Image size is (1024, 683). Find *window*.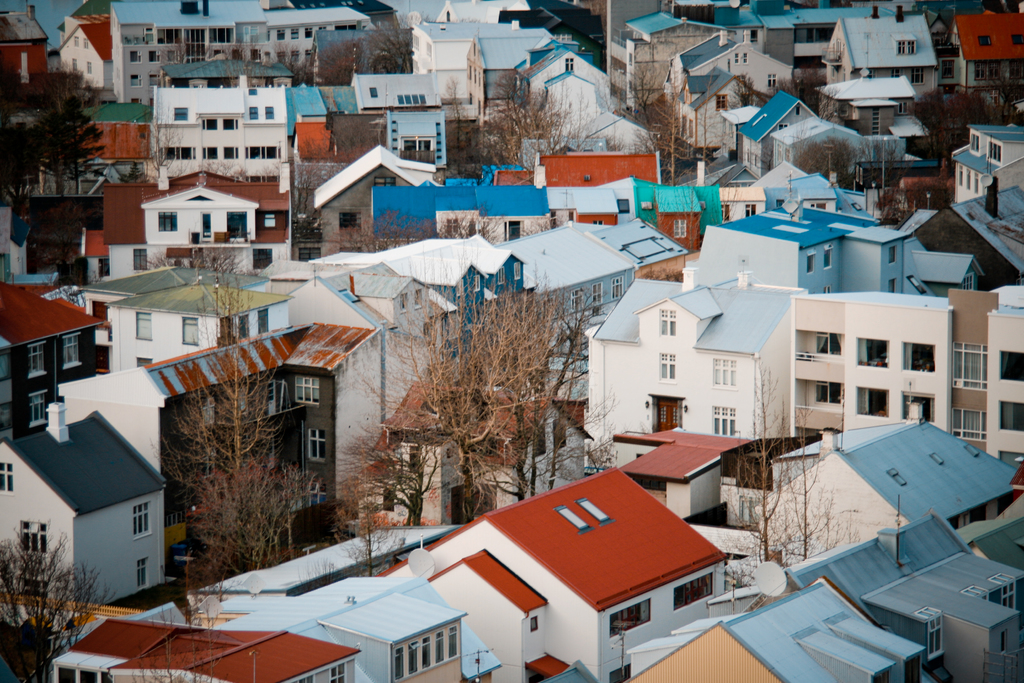
414, 290, 420, 308.
